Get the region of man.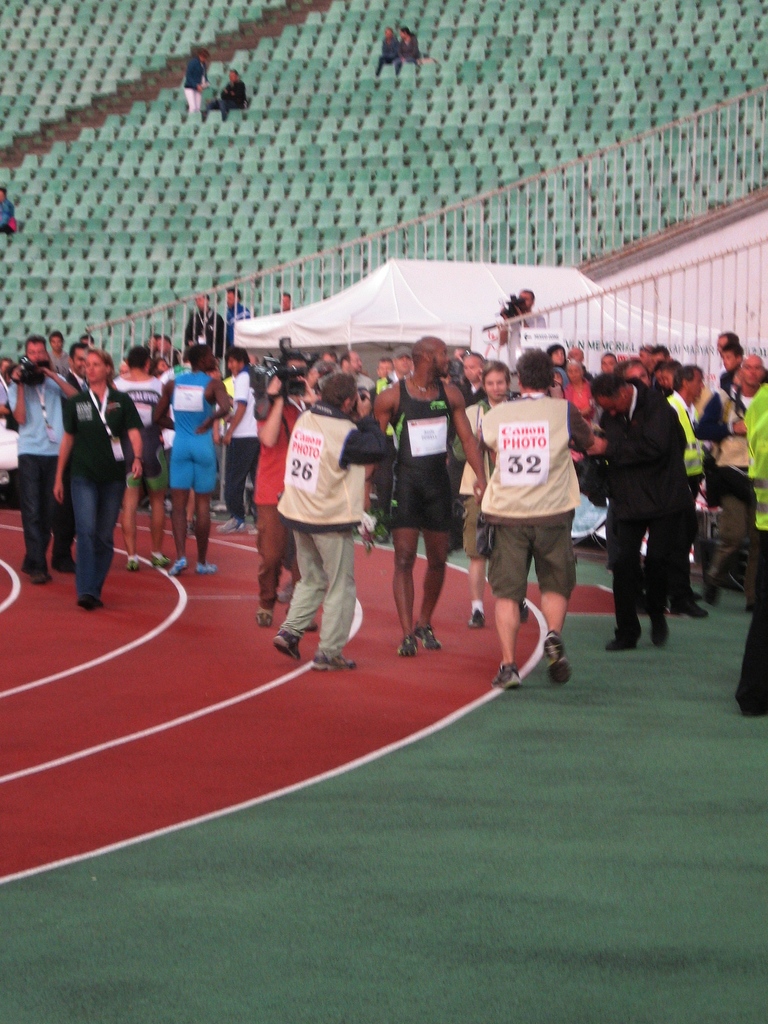
256:358:319:627.
